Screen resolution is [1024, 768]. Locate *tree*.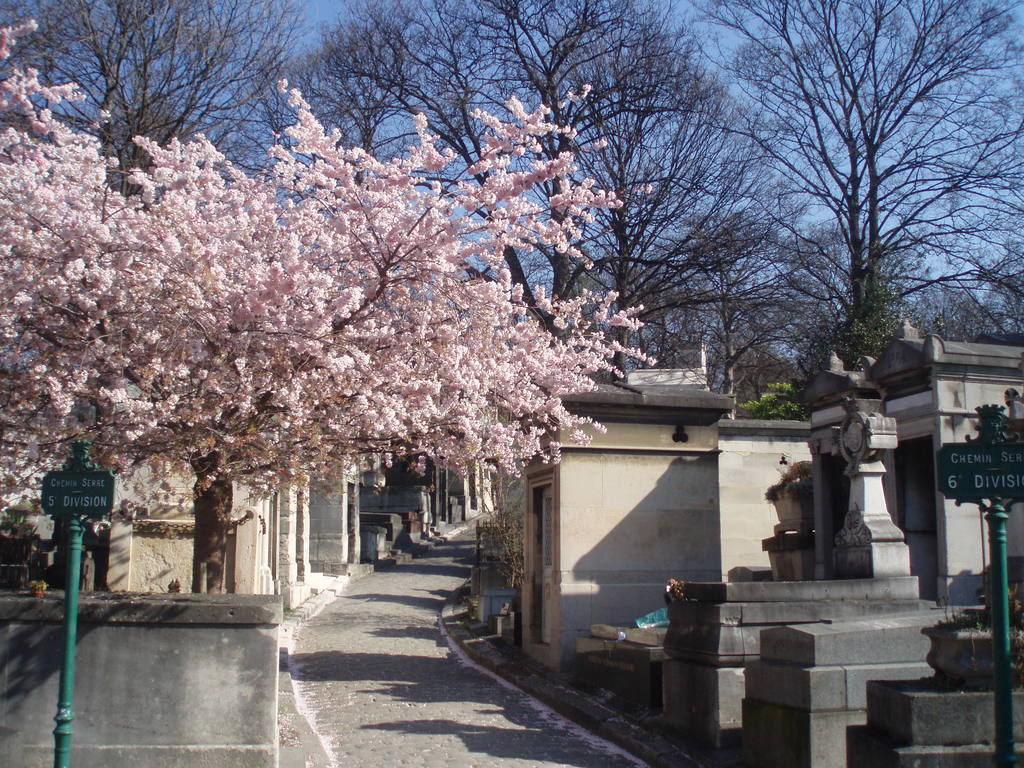
0,76,657,596.
